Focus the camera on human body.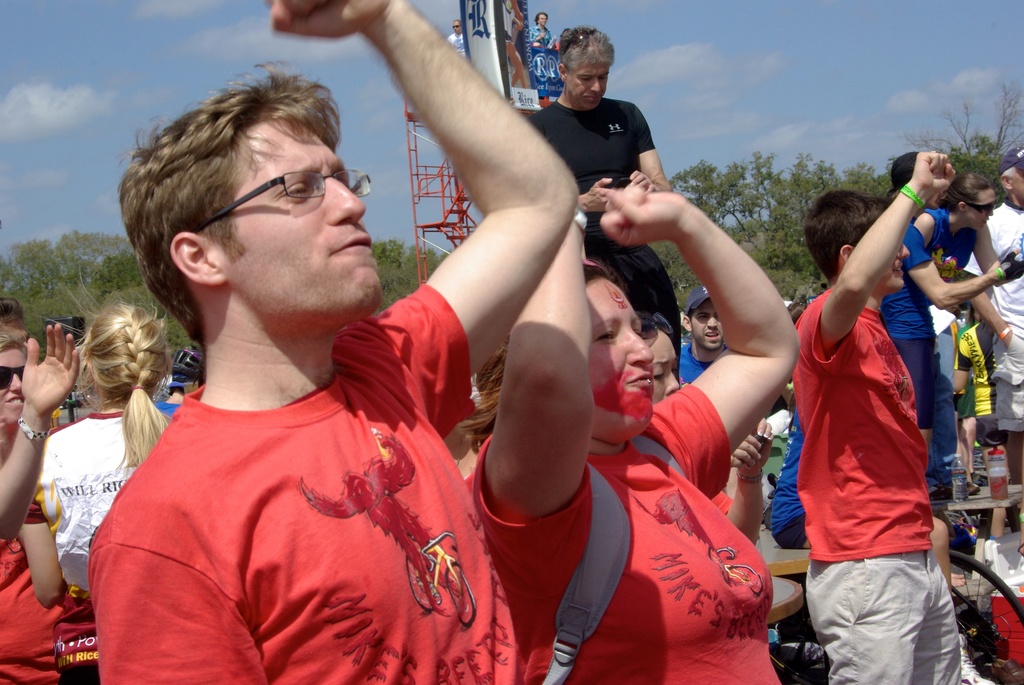
Focus region: [530,12,551,45].
